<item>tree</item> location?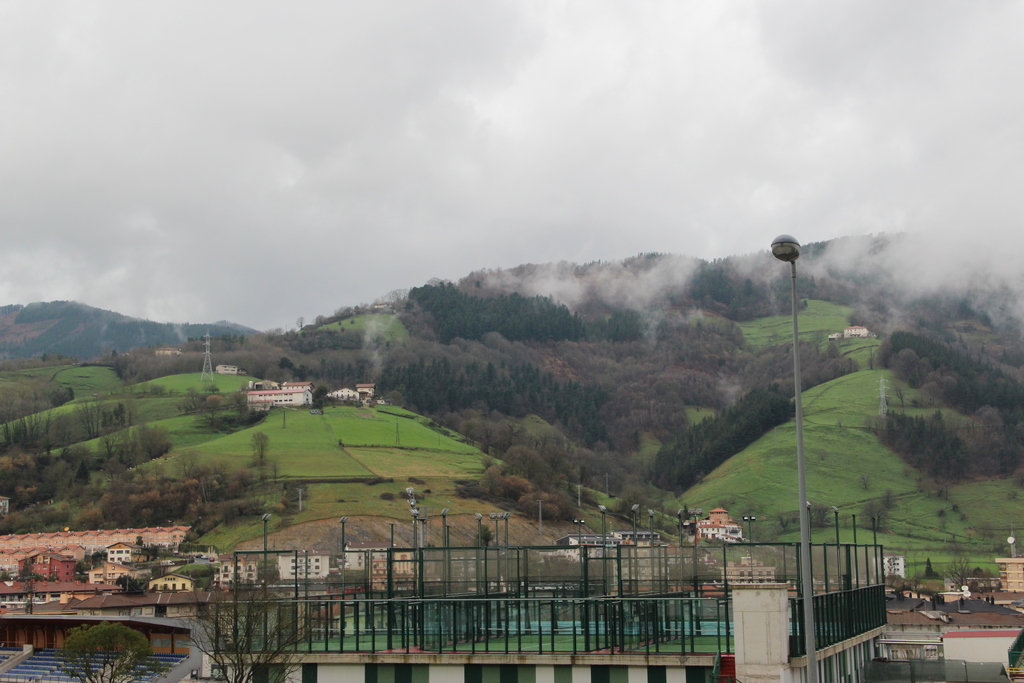
<box>937,531,986,644</box>
